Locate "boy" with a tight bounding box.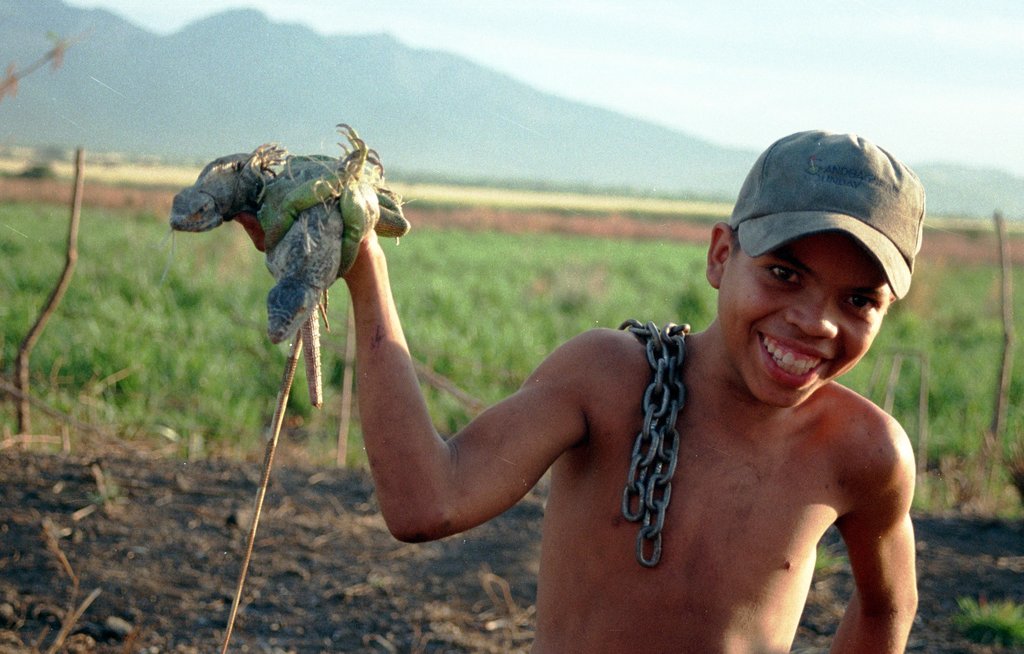
detection(238, 121, 922, 653).
